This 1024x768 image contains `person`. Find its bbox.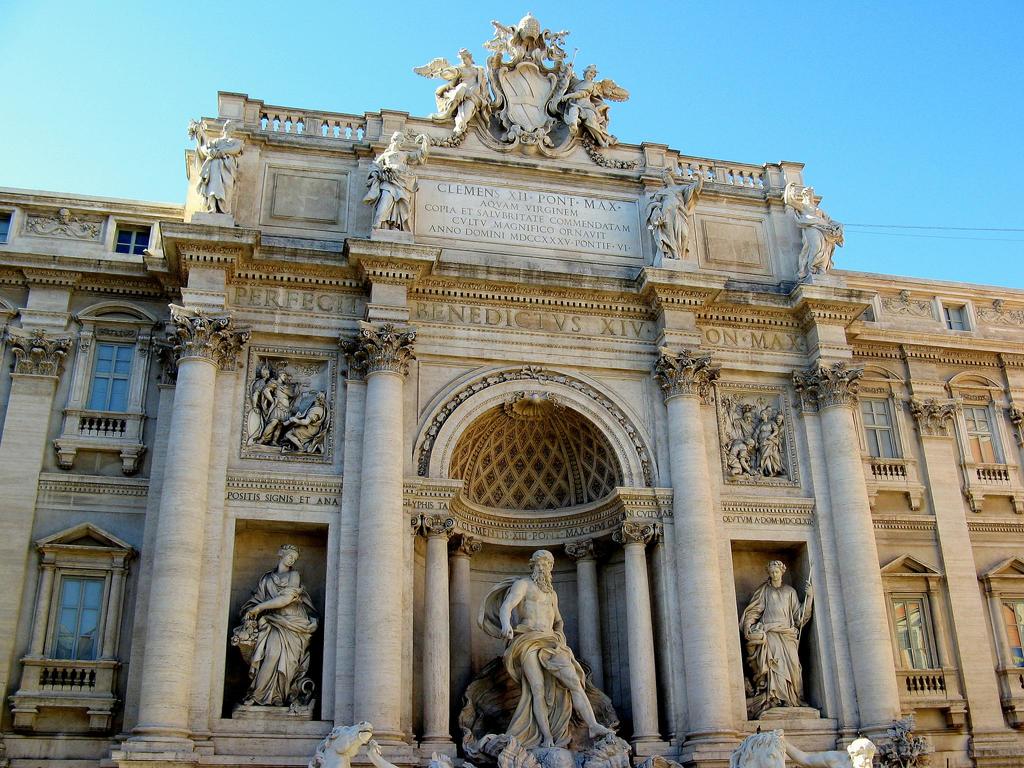
644:173:703:256.
